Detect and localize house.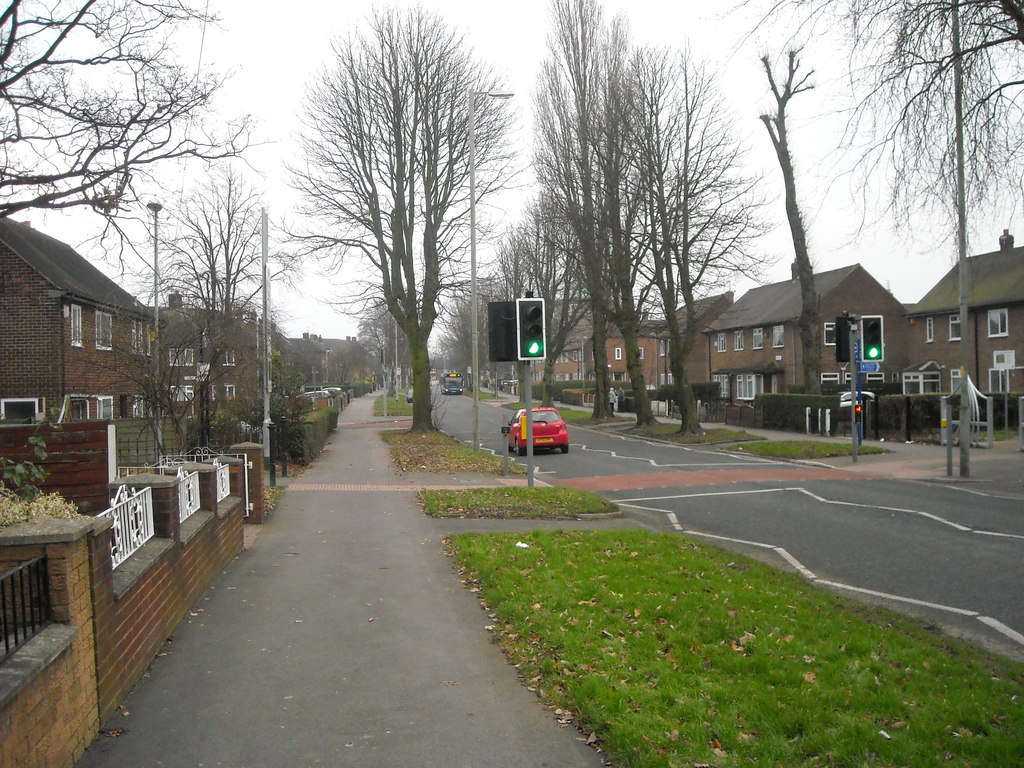
Localized at region(0, 216, 162, 428).
